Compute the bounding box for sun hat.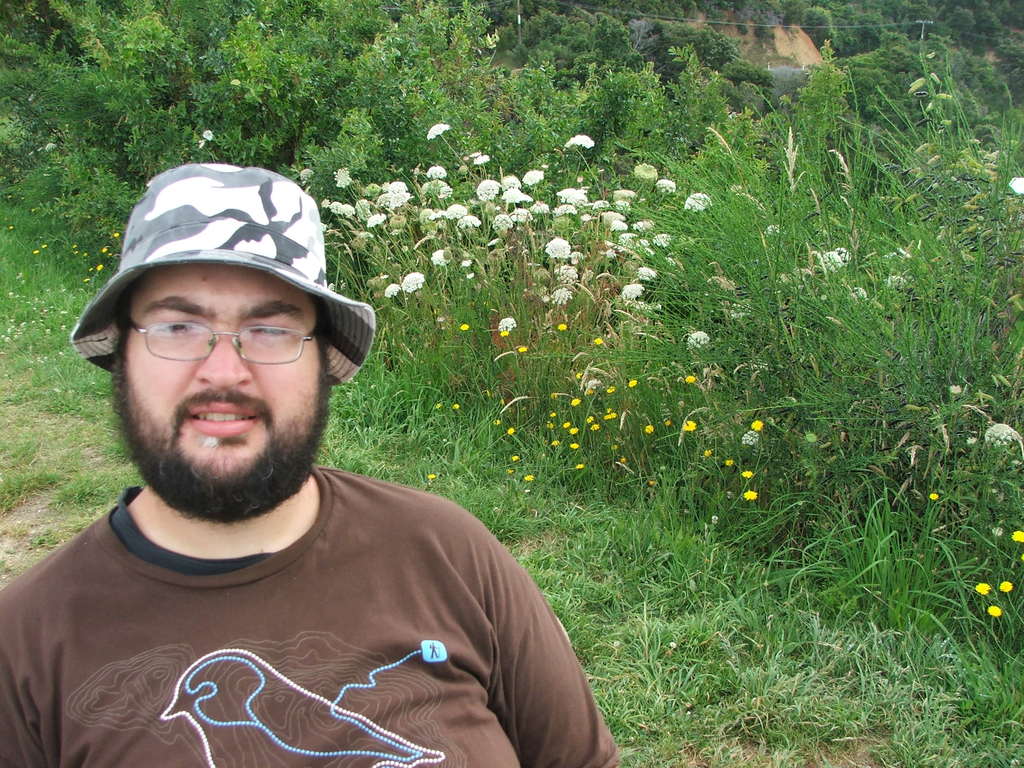
bbox=[67, 161, 381, 381].
